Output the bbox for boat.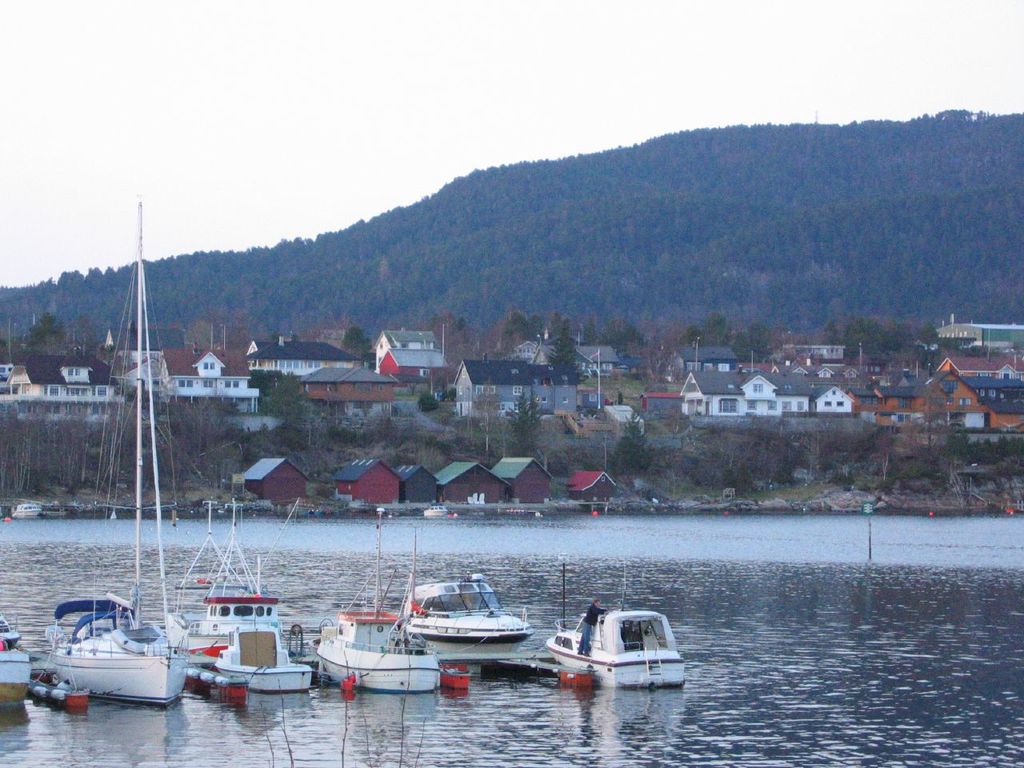
<bbox>399, 568, 530, 666</bbox>.
